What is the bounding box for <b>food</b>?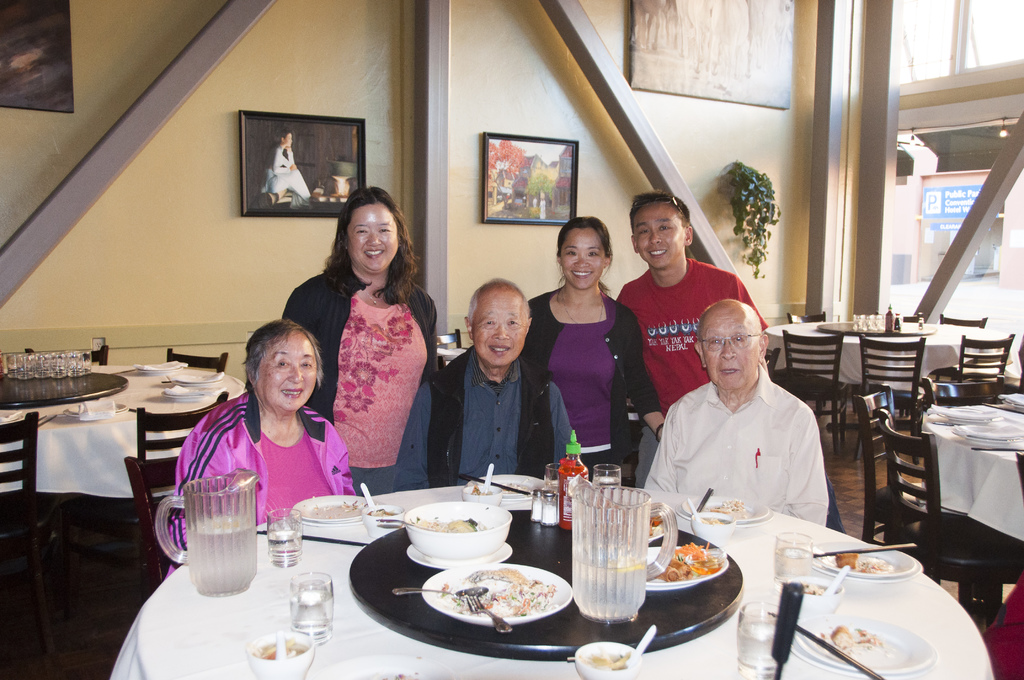
836:553:897:575.
